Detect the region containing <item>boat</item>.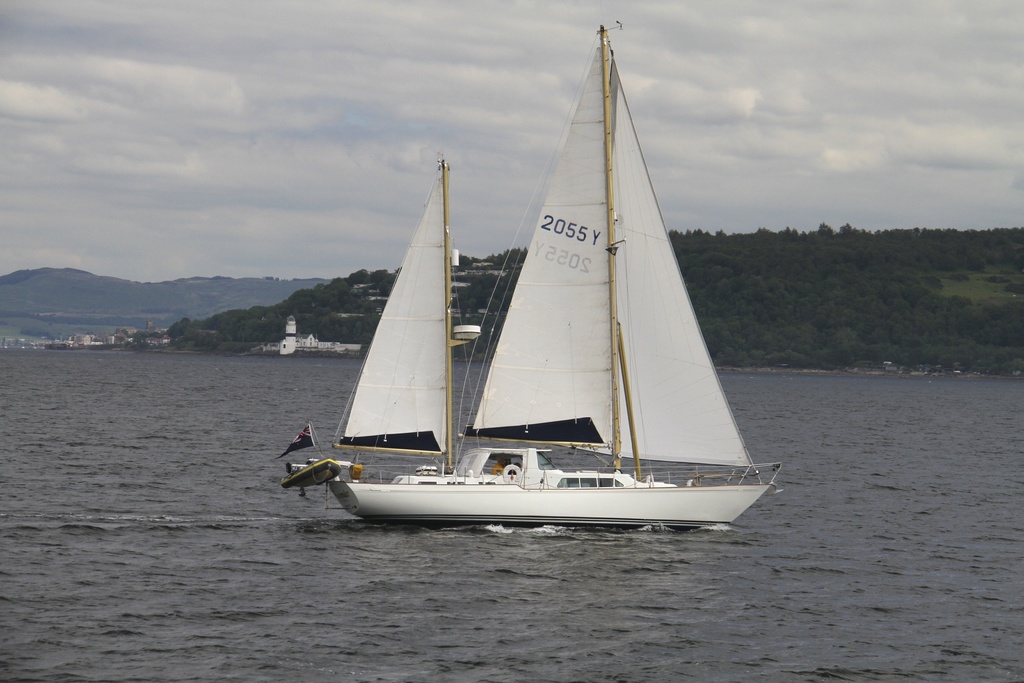
locate(274, 28, 786, 535).
